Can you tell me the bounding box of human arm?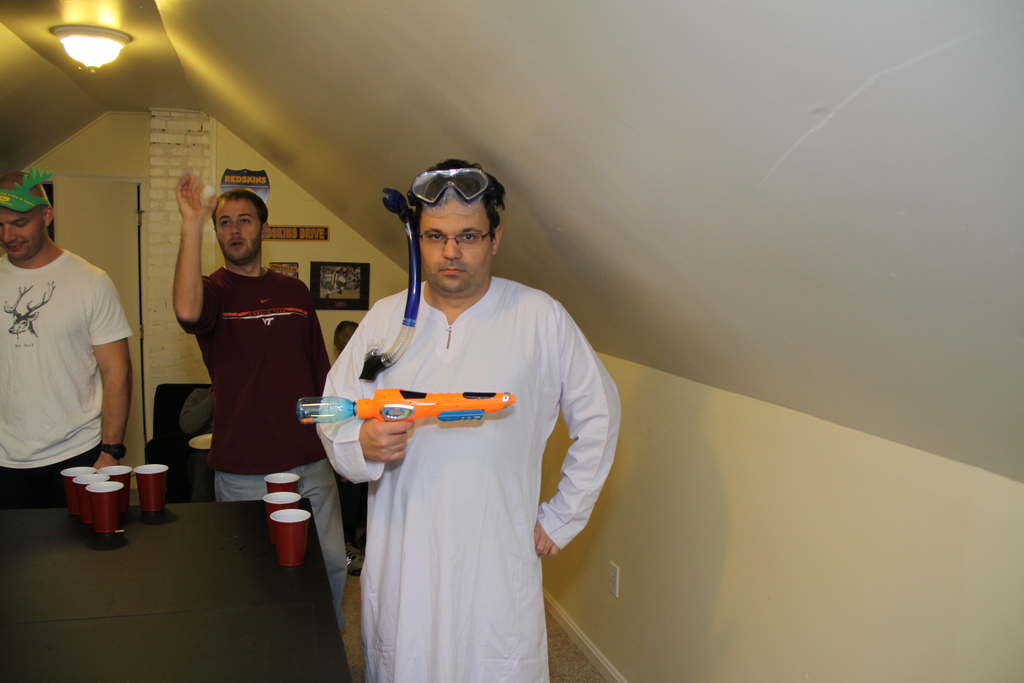
crop(316, 299, 413, 486).
